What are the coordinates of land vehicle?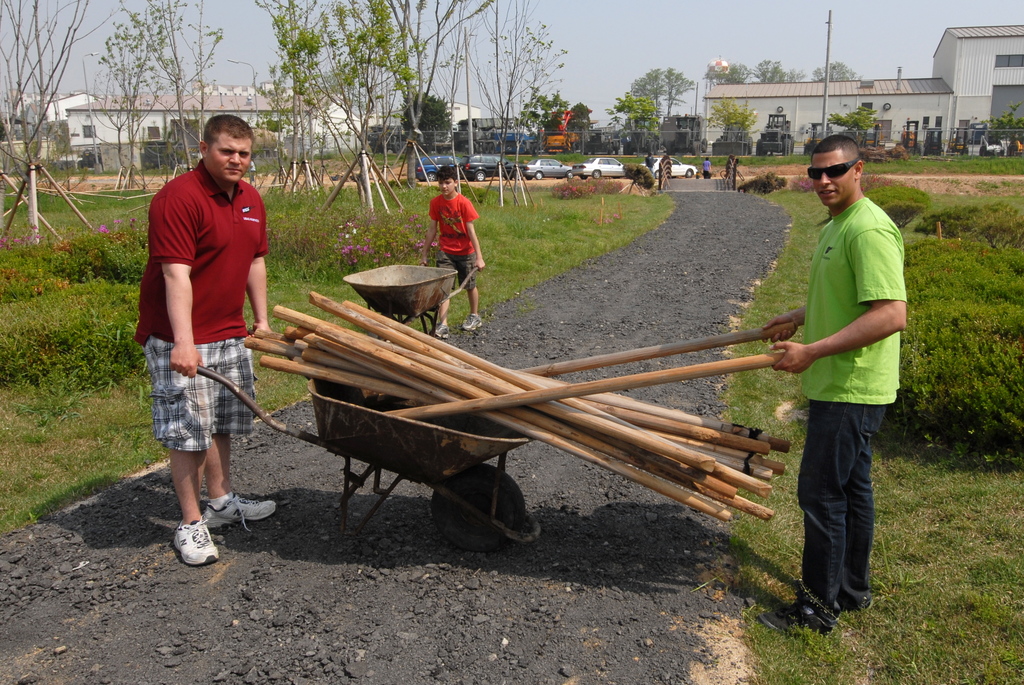
(x1=416, y1=154, x2=462, y2=185).
